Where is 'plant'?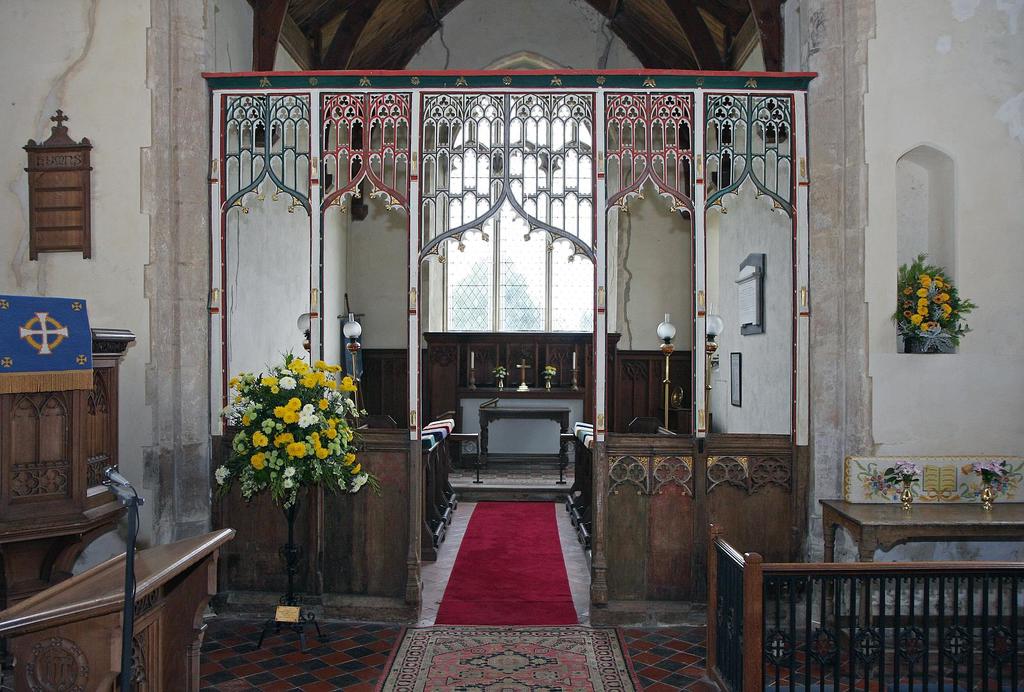
[207, 347, 391, 516].
